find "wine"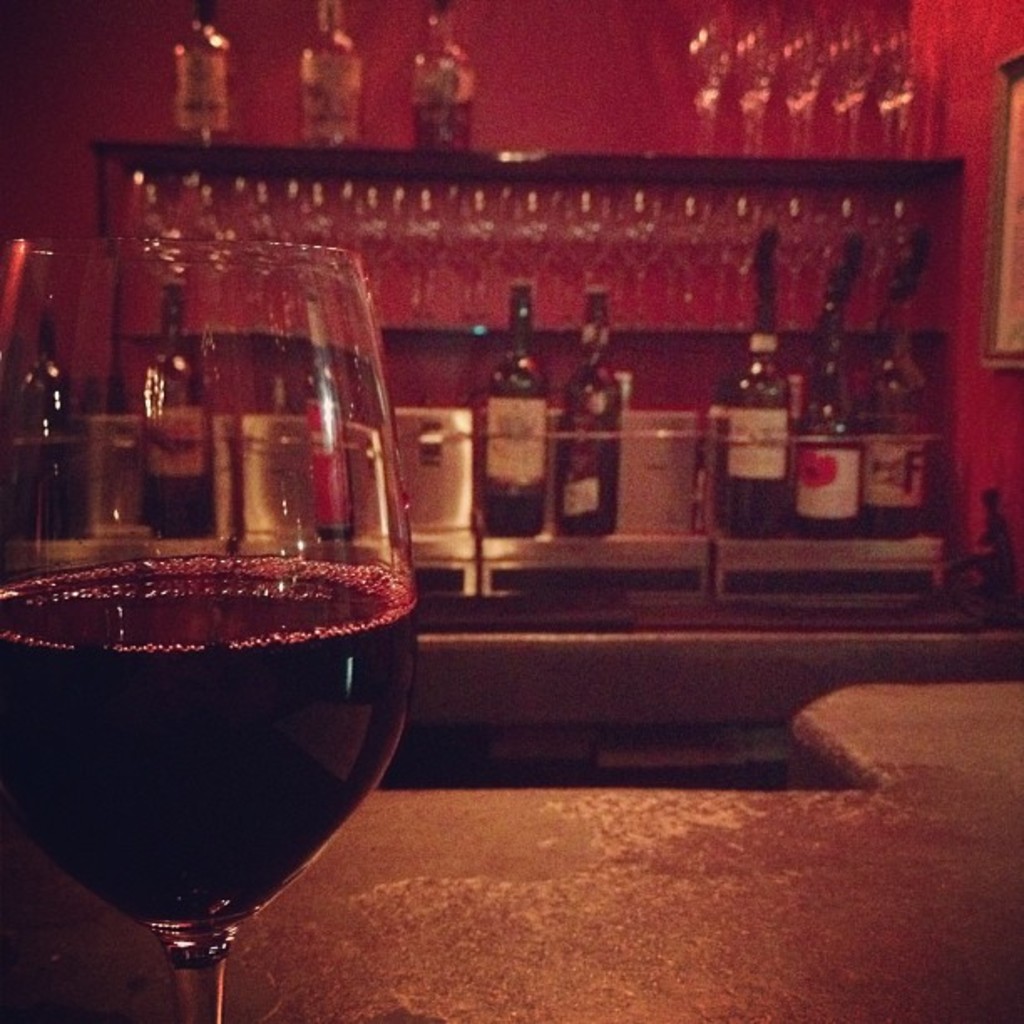
box=[485, 288, 540, 549]
